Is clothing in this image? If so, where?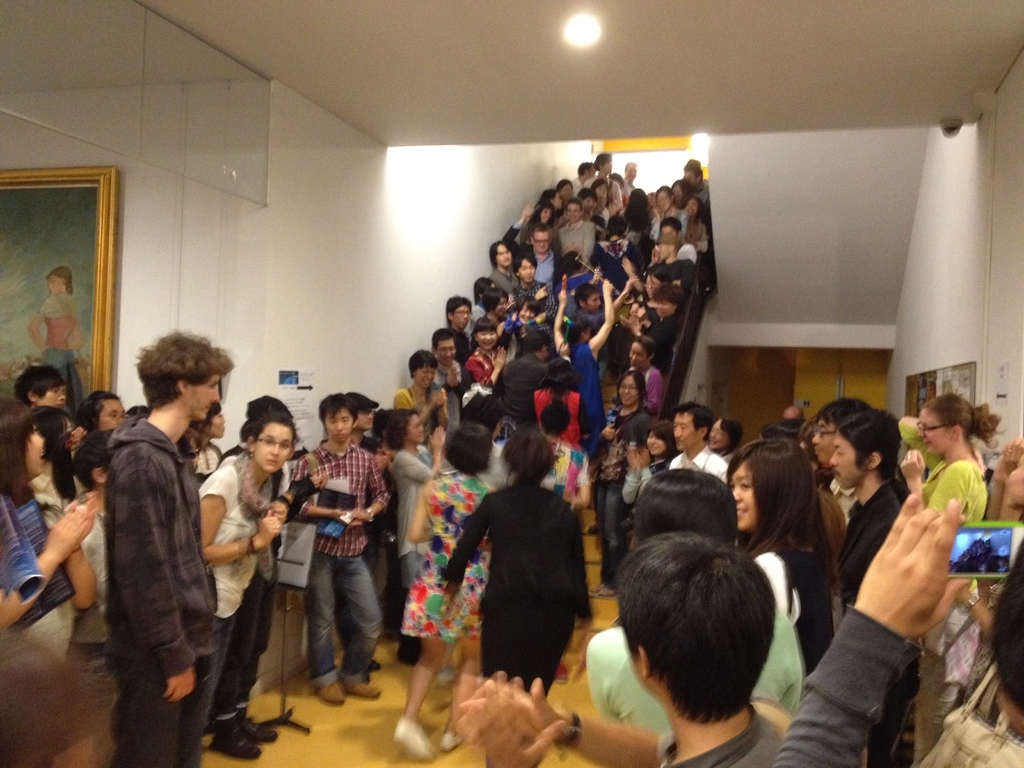
Yes, at 916:456:986:536.
